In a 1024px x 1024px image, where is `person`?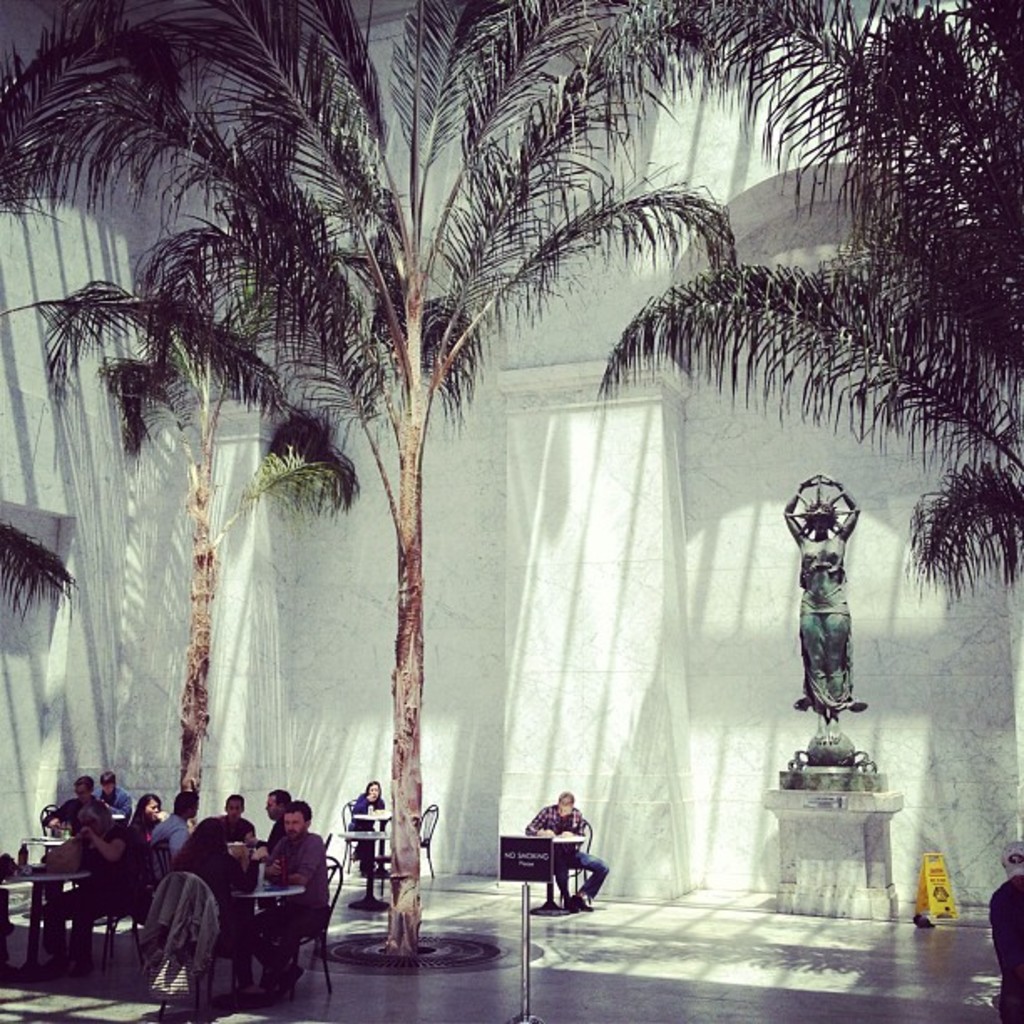
select_region(167, 815, 273, 987).
